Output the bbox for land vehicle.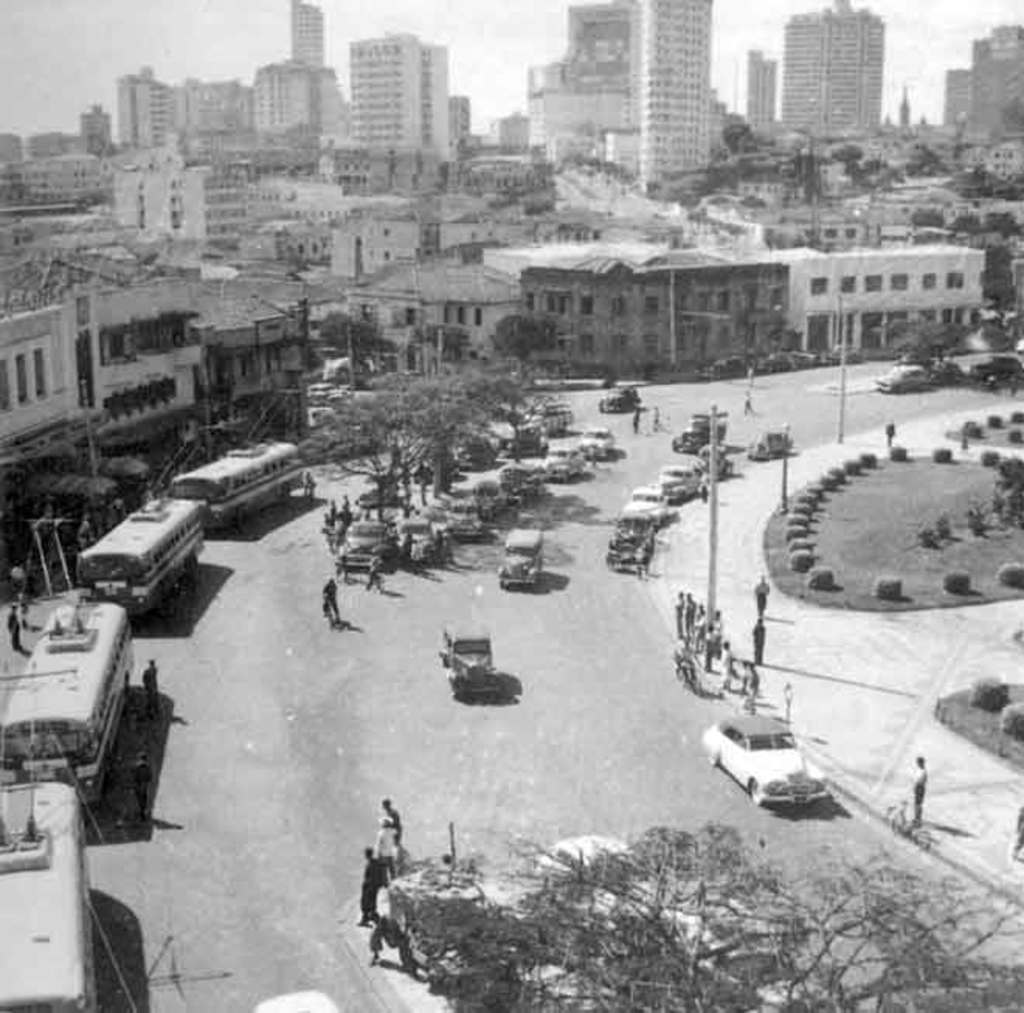
(875, 363, 932, 396).
